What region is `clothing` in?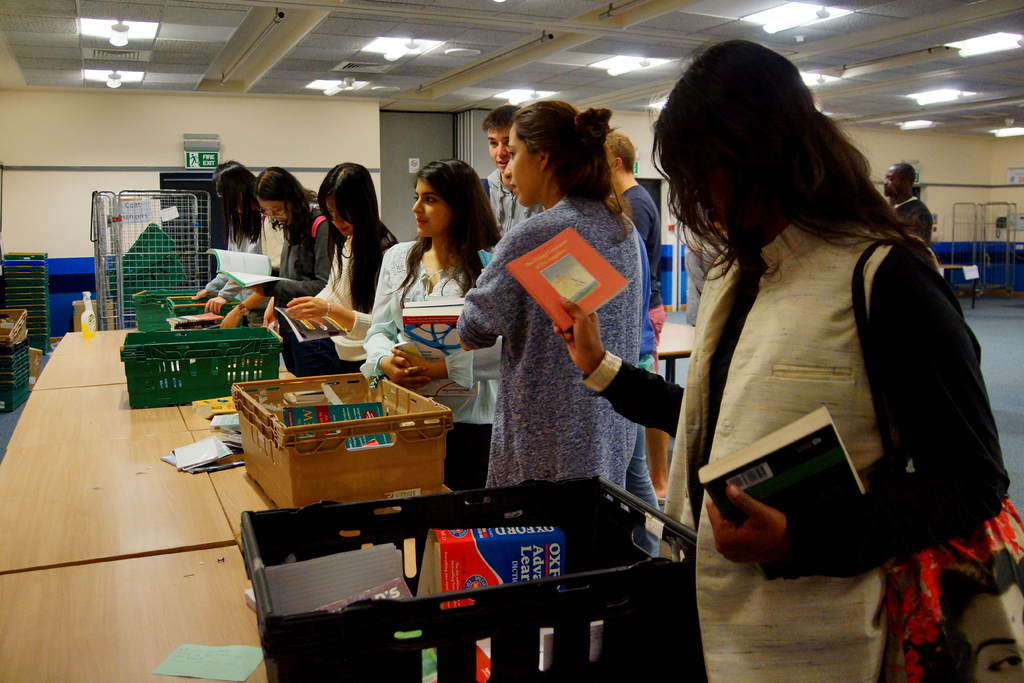
[257,208,333,290].
